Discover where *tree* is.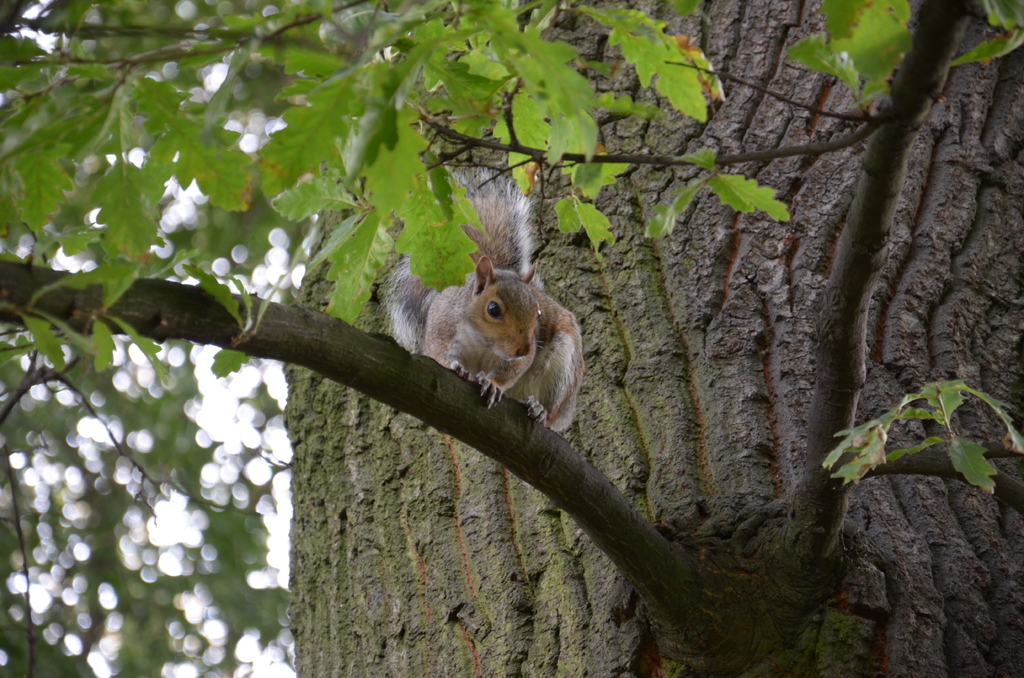
Discovered at crop(0, 0, 1023, 677).
